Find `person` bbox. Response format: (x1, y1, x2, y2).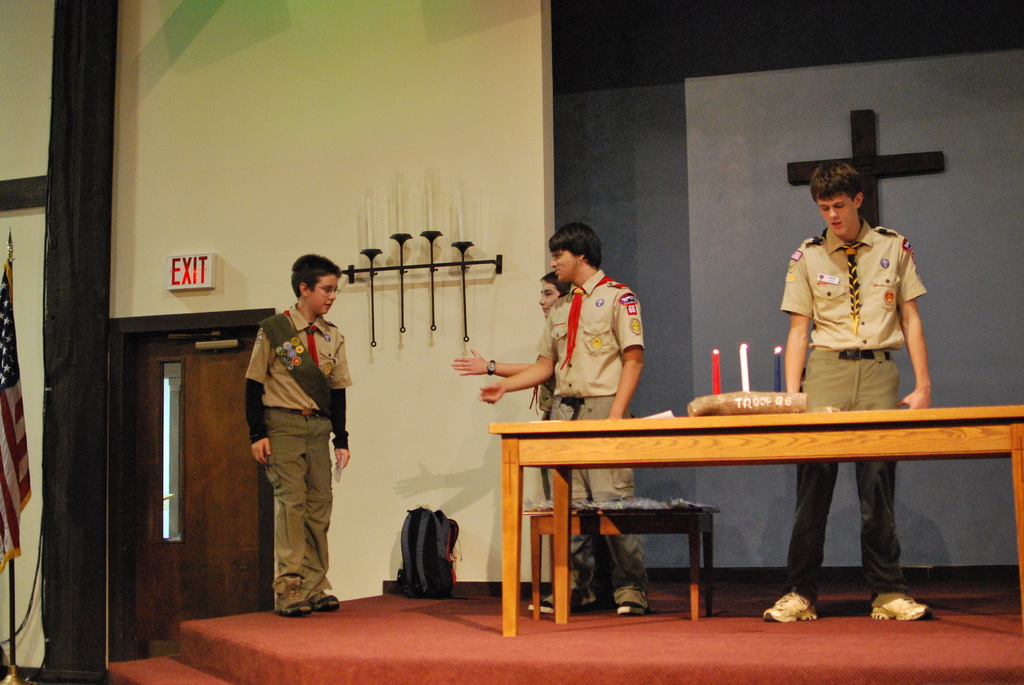
(760, 161, 932, 622).
